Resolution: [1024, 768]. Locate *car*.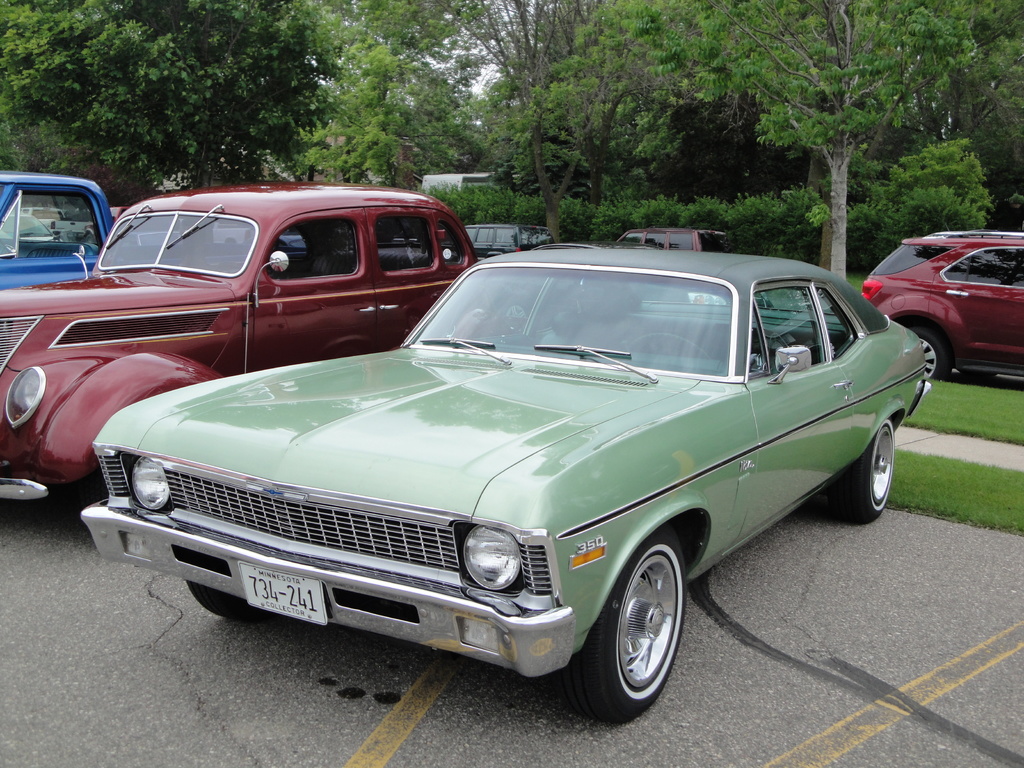
left=0, top=176, right=476, bottom=513.
